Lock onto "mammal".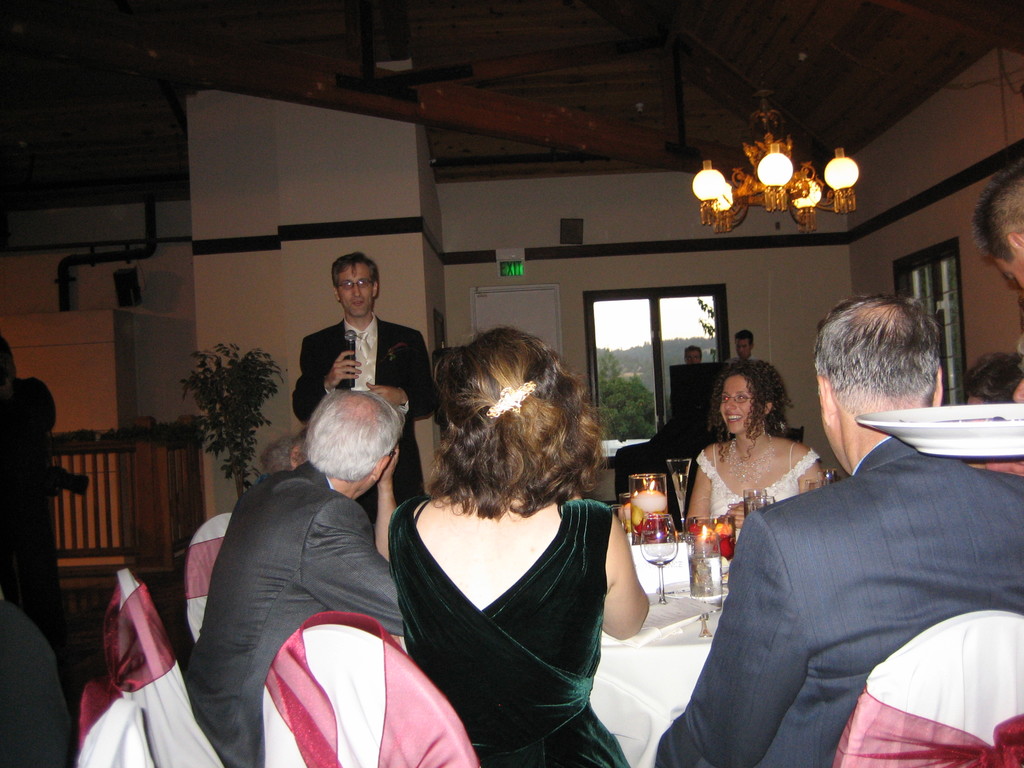
Locked: 970 156 1023 292.
